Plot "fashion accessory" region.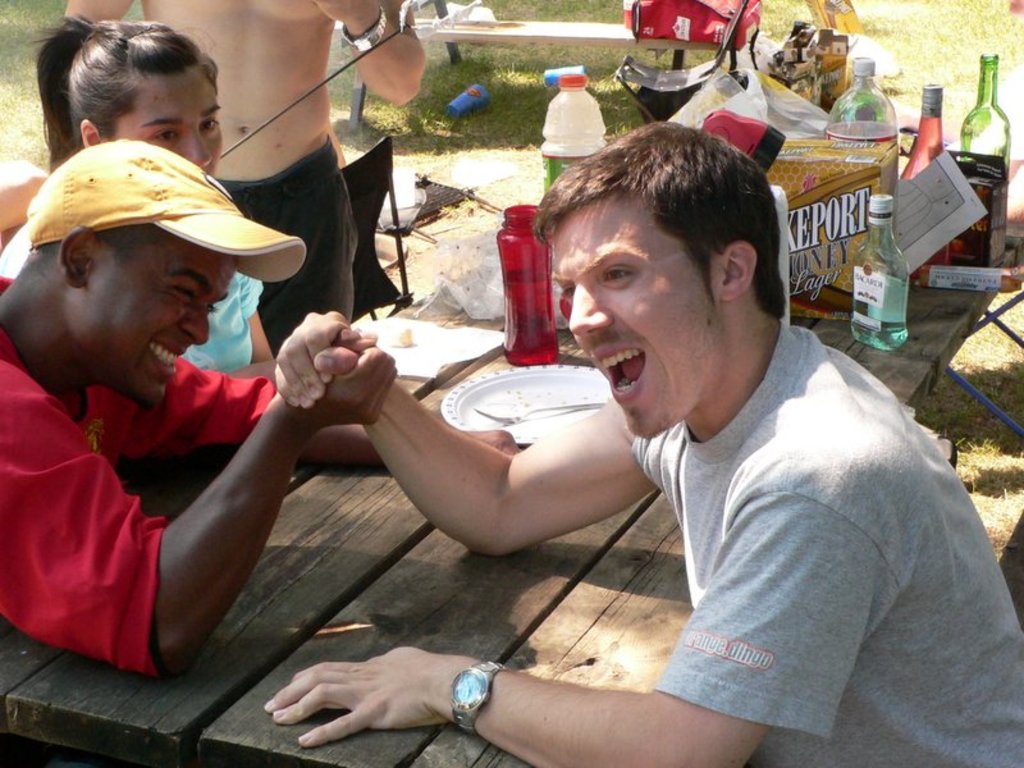
Plotted at (x1=28, y1=136, x2=308, y2=283).
